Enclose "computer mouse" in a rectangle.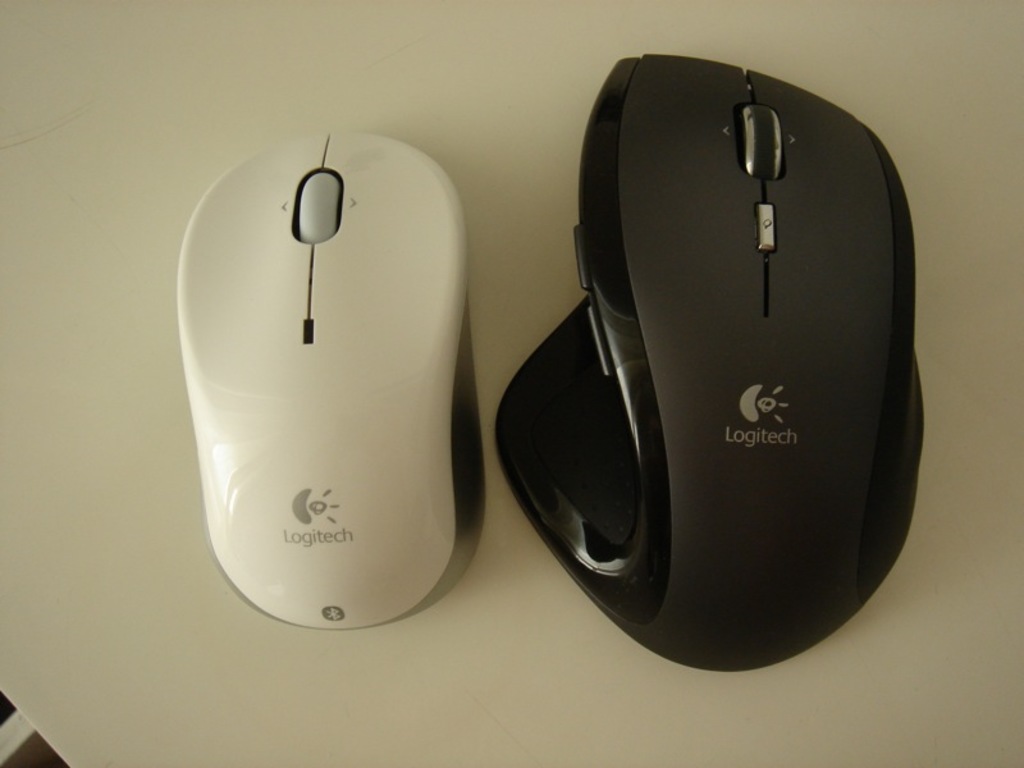
region(494, 46, 928, 673).
